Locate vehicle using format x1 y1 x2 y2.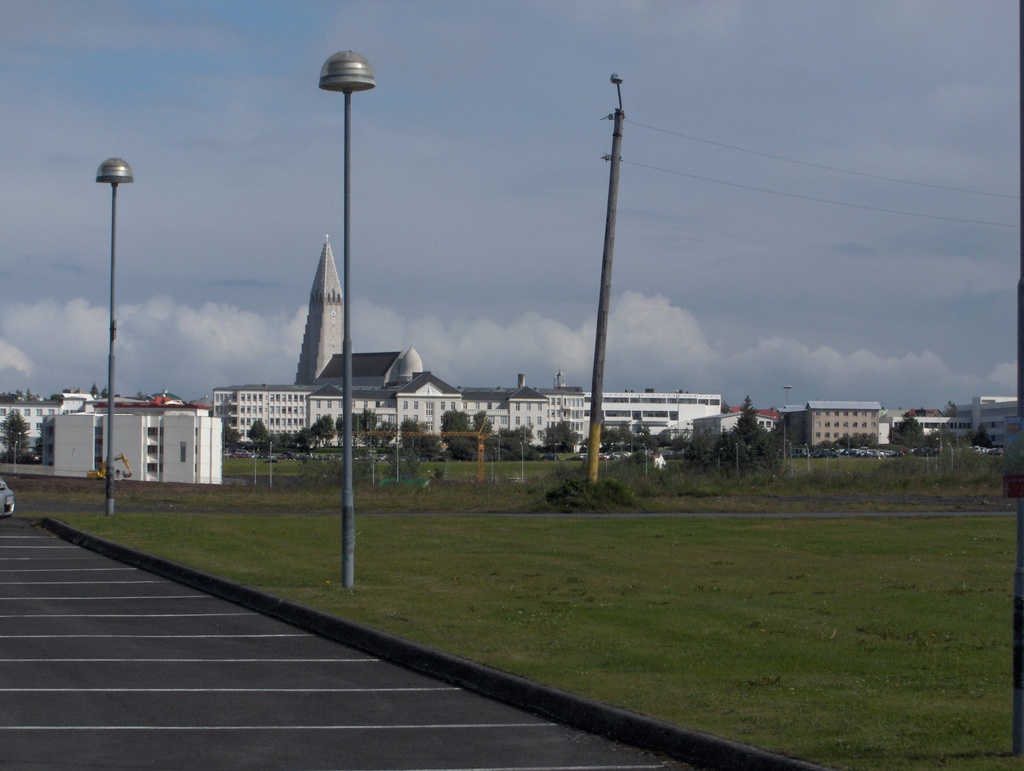
84 451 139 483.
